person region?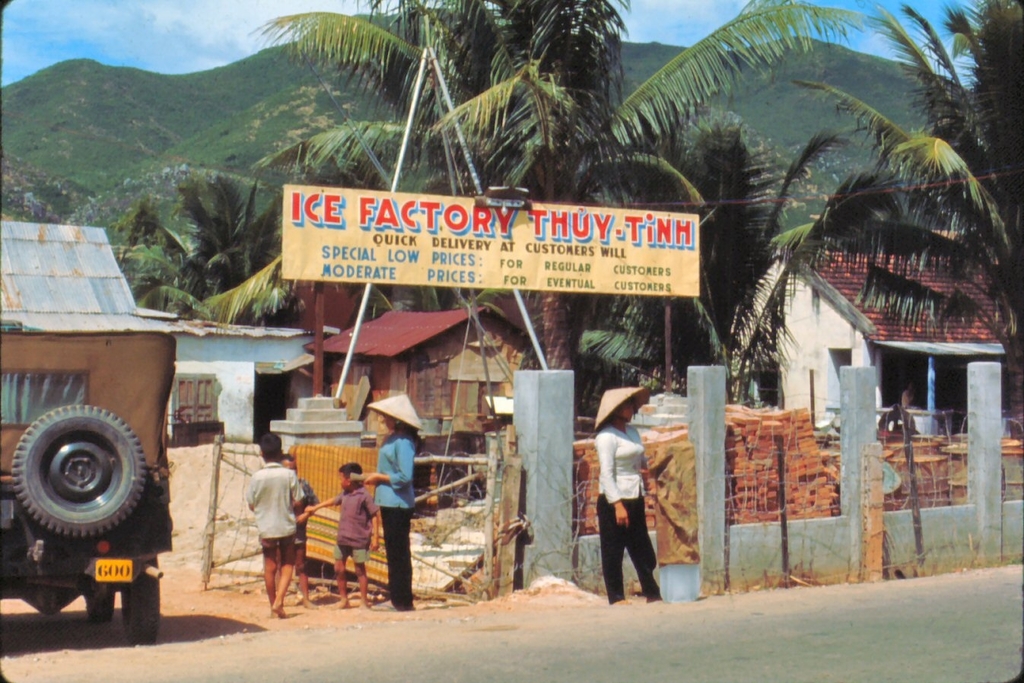
[left=593, top=386, right=666, bottom=606]
